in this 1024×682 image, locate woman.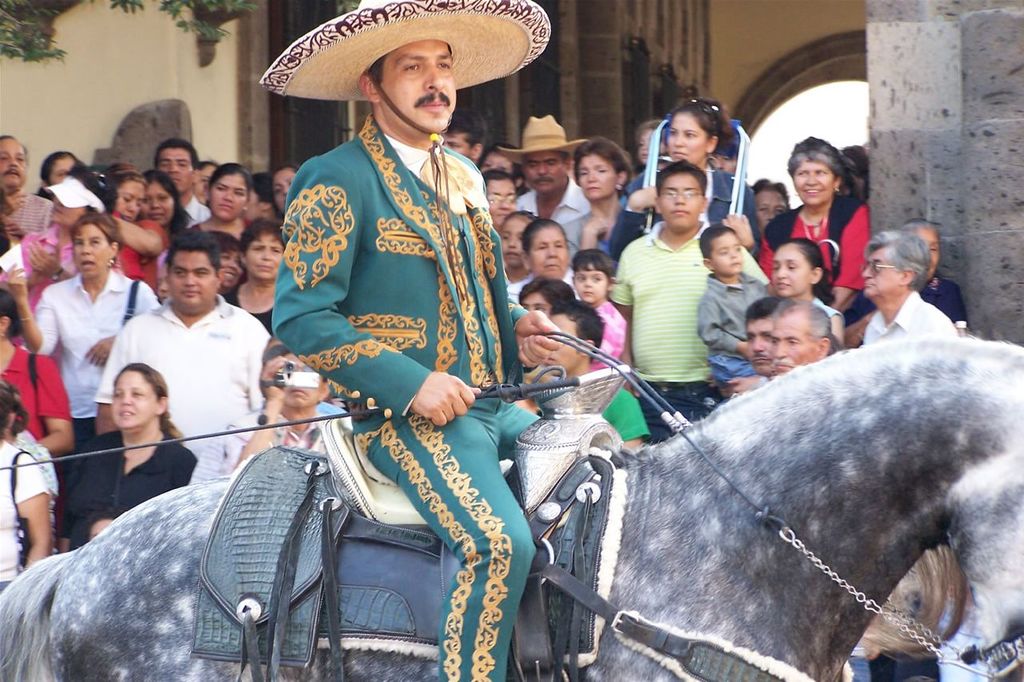
Bounding box: 0,211,174,433.
